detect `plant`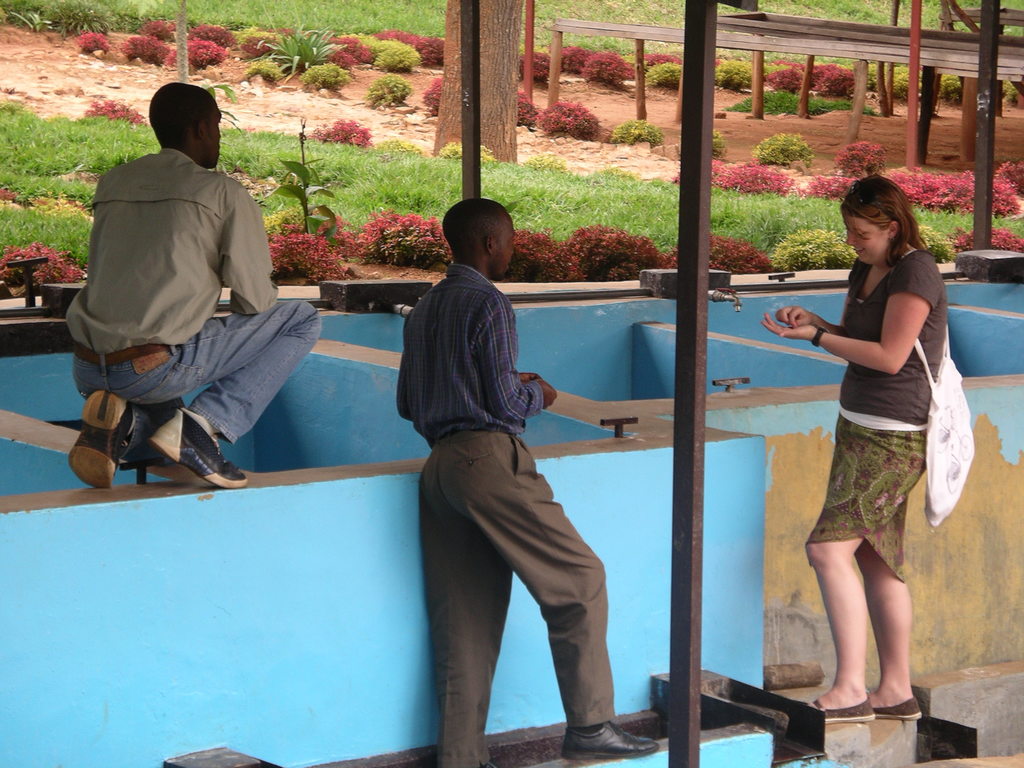
region(953, 220, 1023, 257)
